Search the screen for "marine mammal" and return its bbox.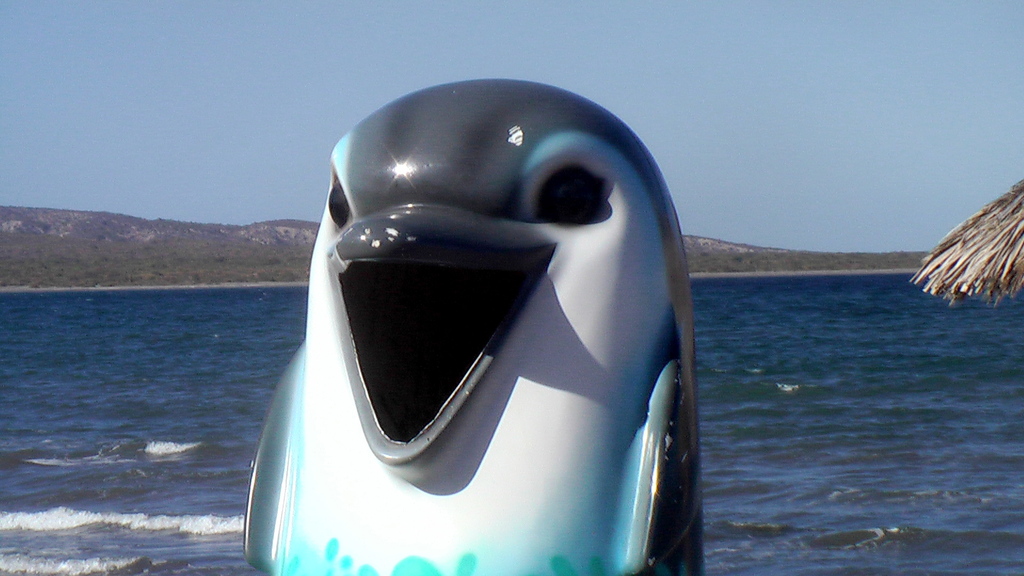
Found: region(244, 60, 703, 575).
